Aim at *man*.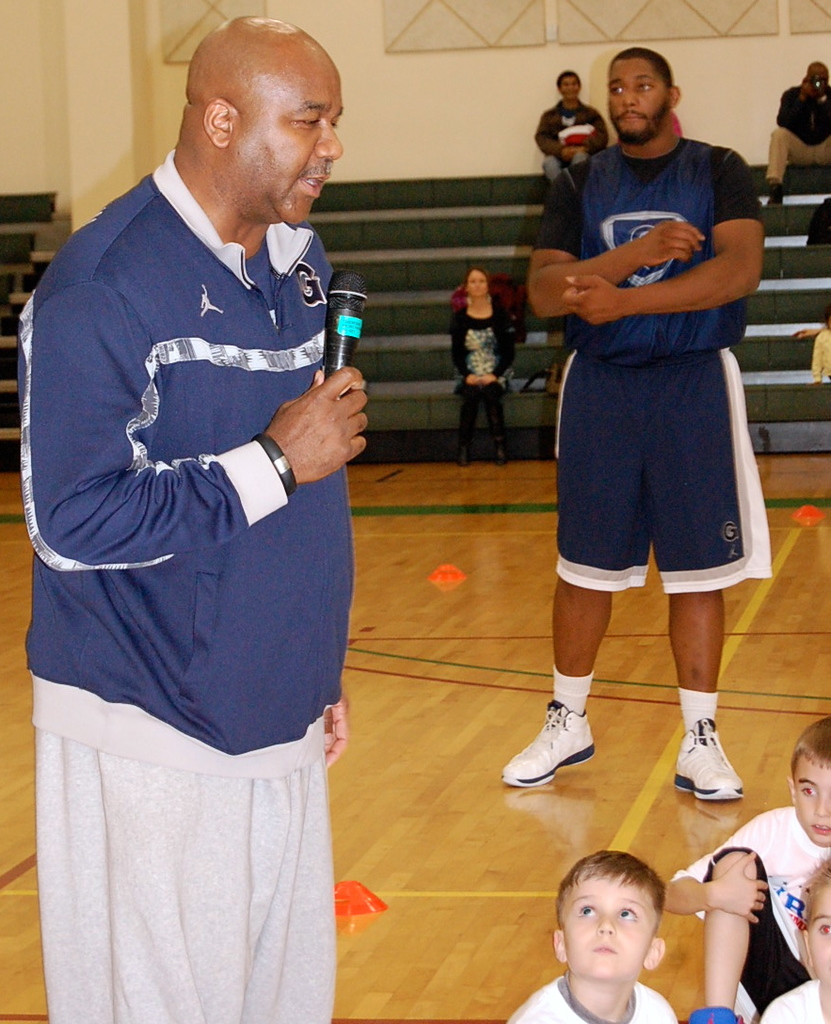
Aimed at <box>24,0,397,1019</box>.
